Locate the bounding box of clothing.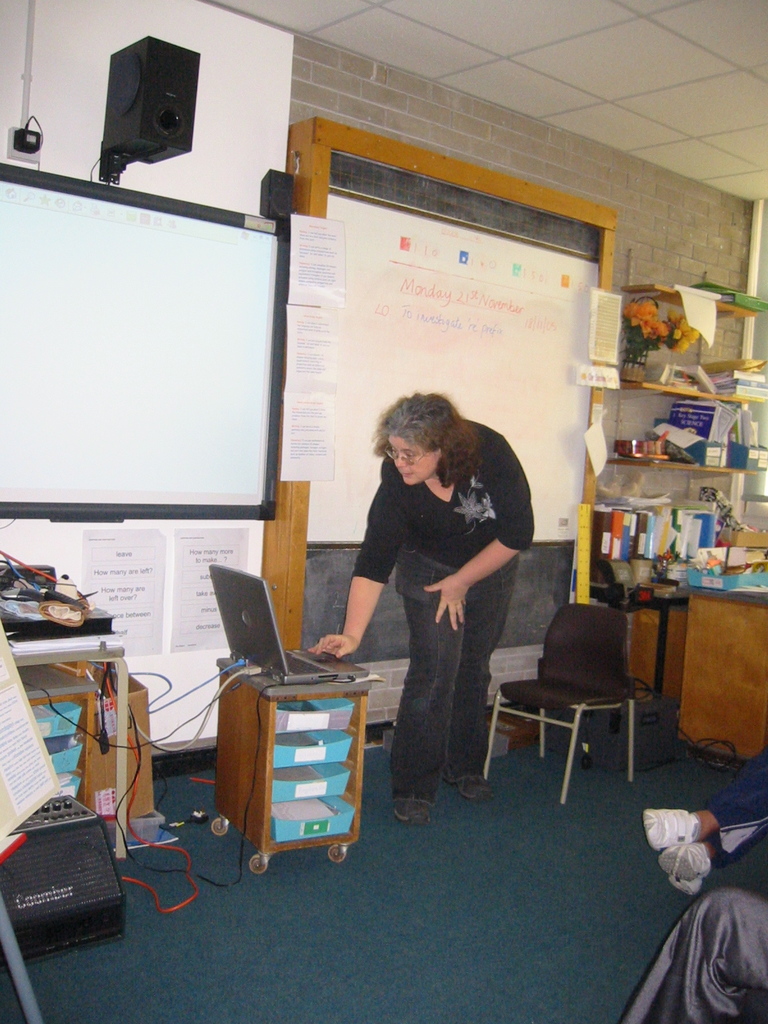
Bounding box: {"x1": 356, "y1": 392, "x2": 525, "y2": 806}.
